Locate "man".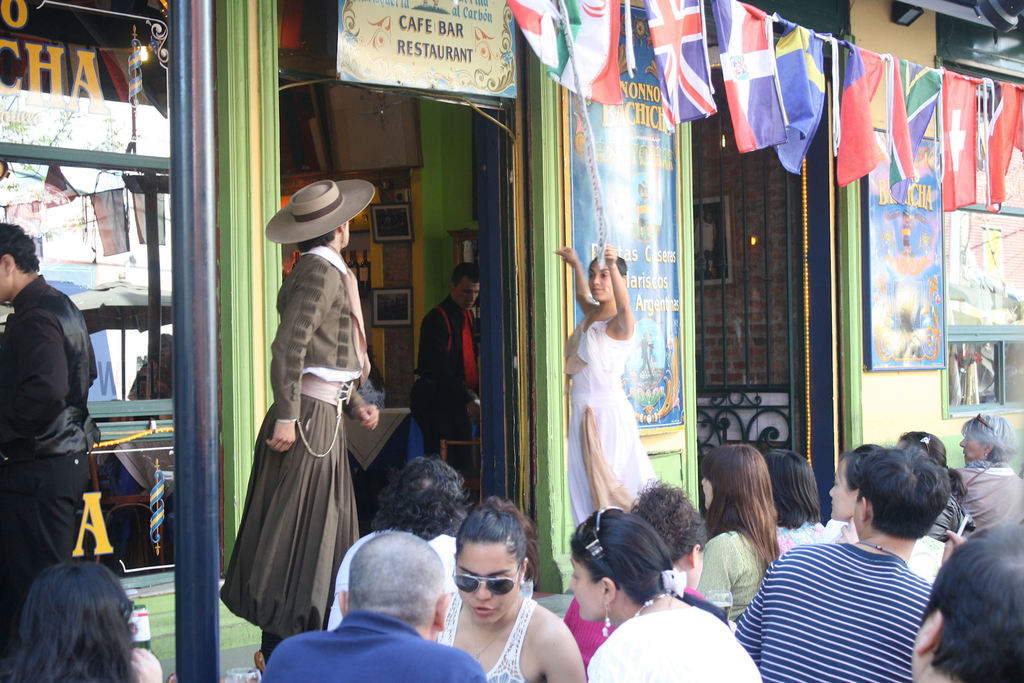
Bounding box: [1, 218, 100, 618].
